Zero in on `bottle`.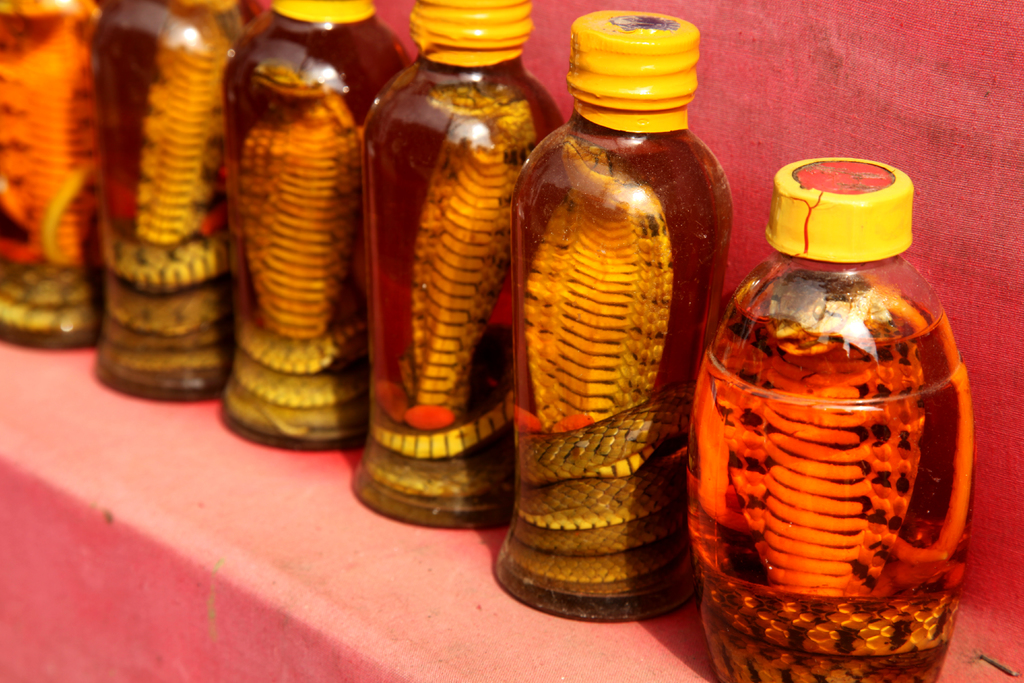
Zeroed in: region(225, 0, 409, 450).
